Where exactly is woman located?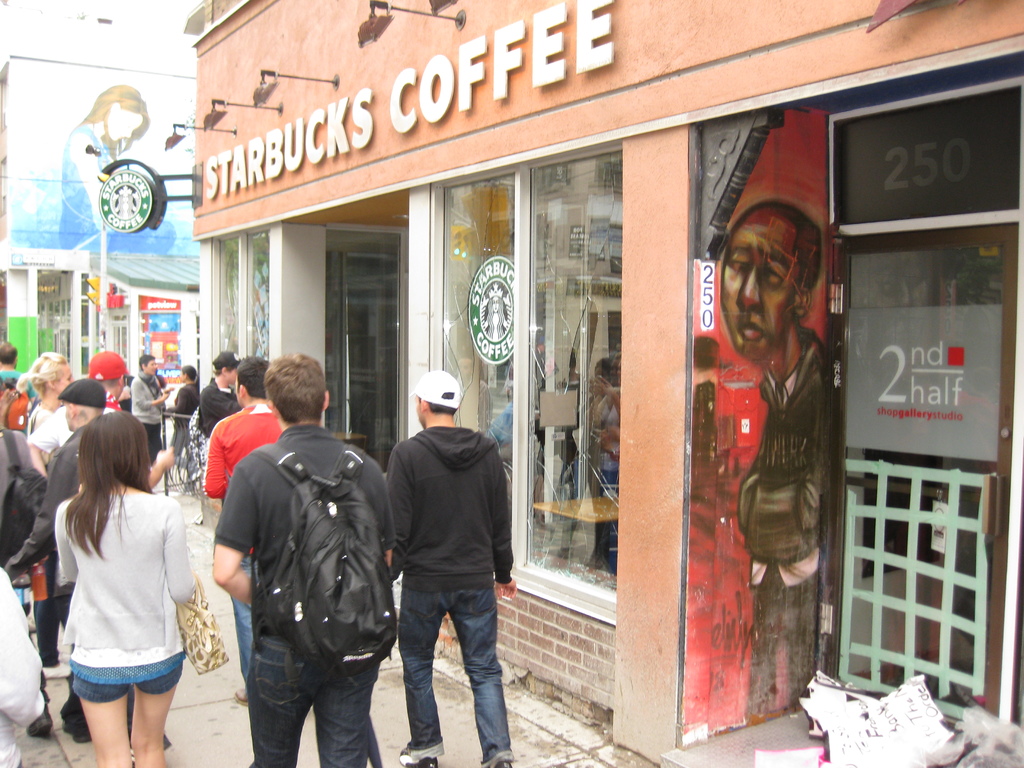
Its bounding box is [47,410,195,767].
